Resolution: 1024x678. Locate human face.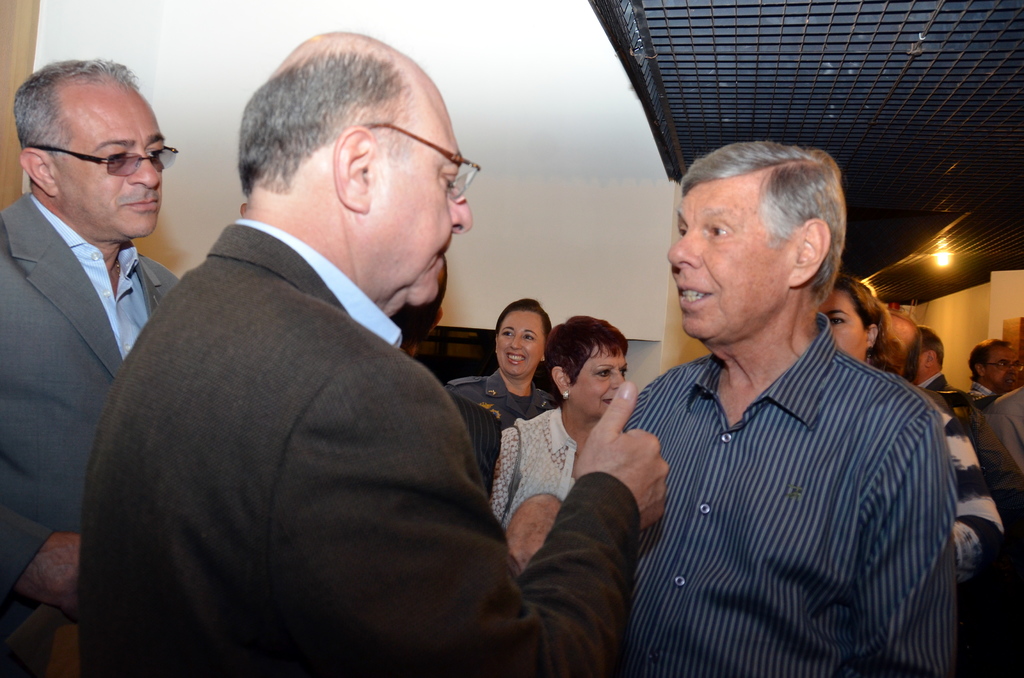
(x1=371, y1=85, x2=476, y2=307).
